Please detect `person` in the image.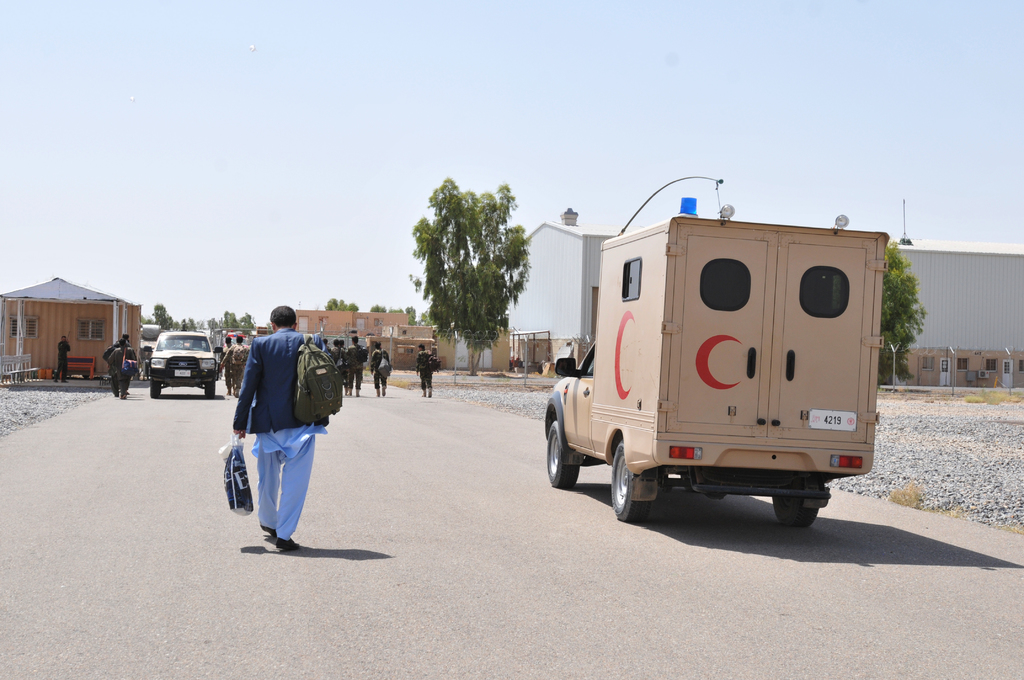
crop(112, 340, 132, 391).
